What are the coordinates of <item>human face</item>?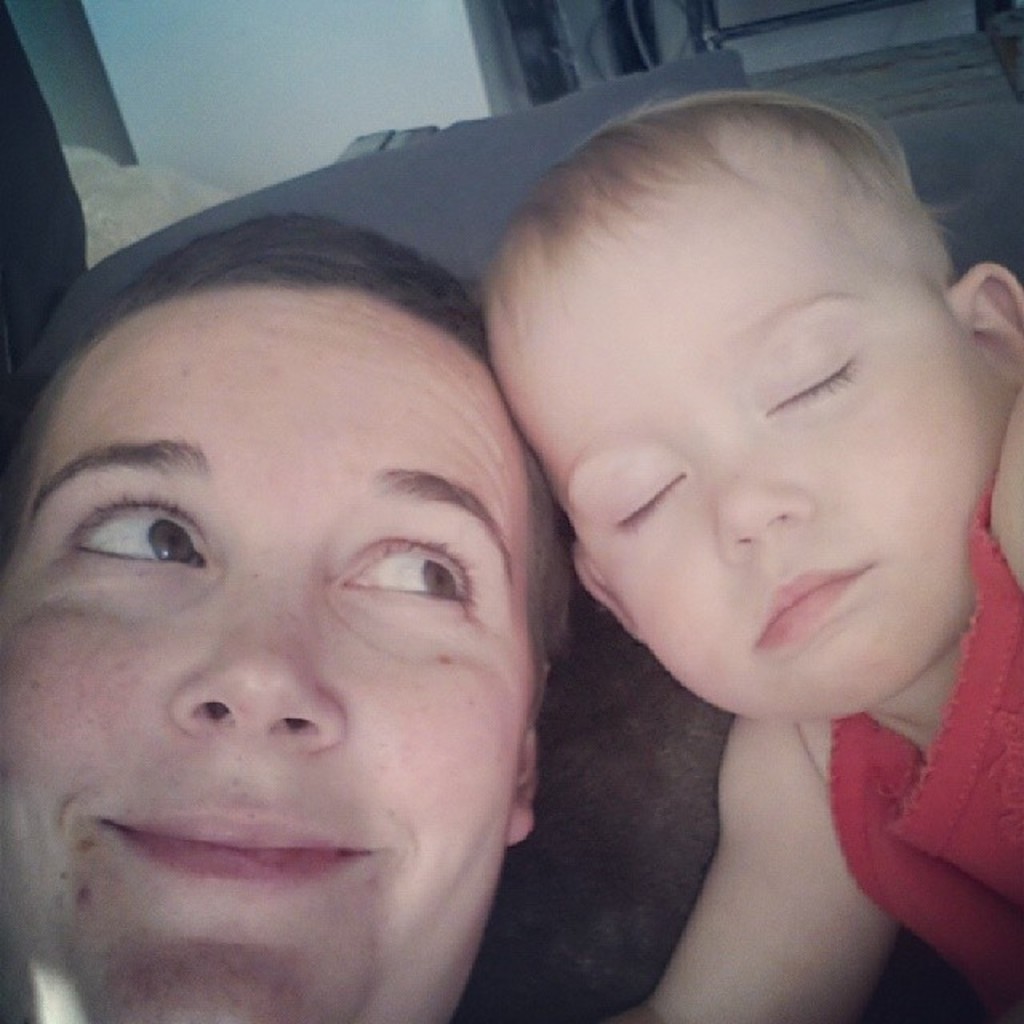
(485,168,994,730).
